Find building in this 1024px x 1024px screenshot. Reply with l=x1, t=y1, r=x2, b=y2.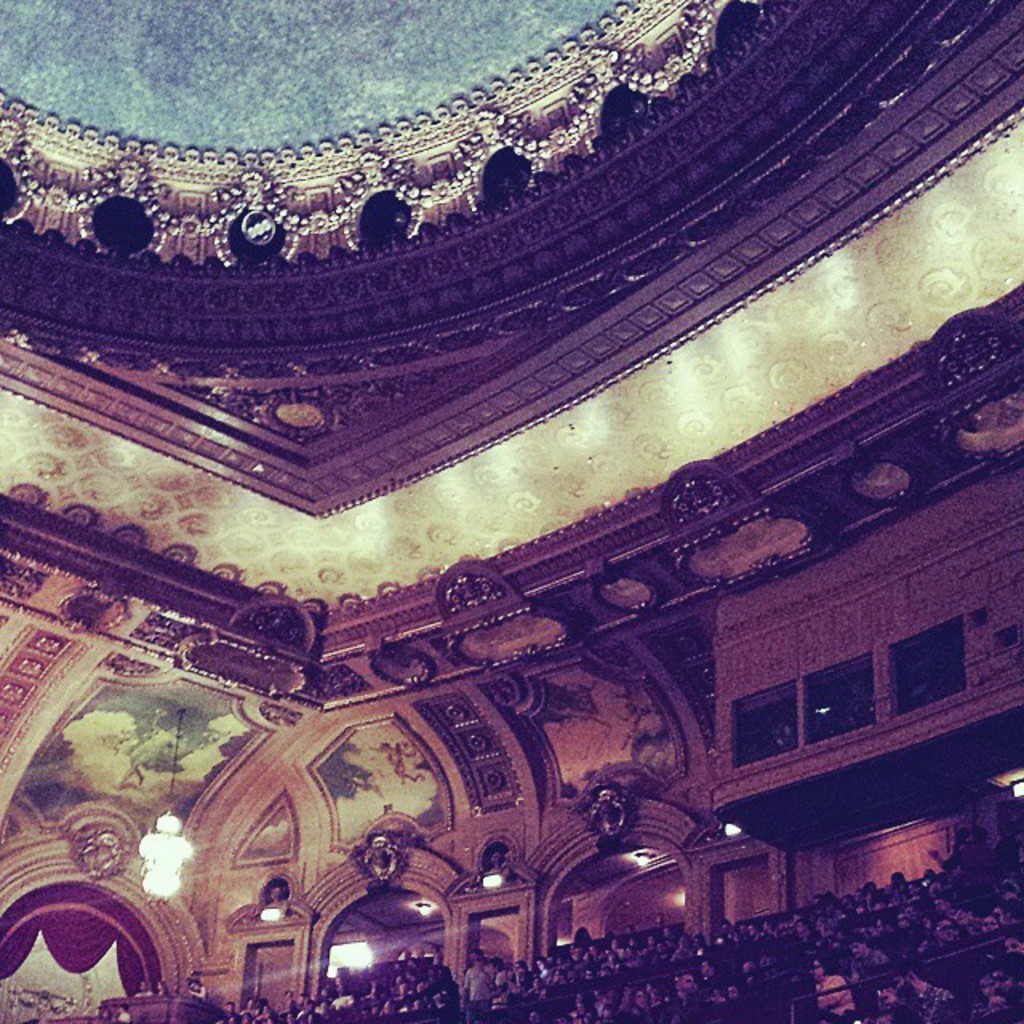
l=0, t=0, r=1022, b=1022.
